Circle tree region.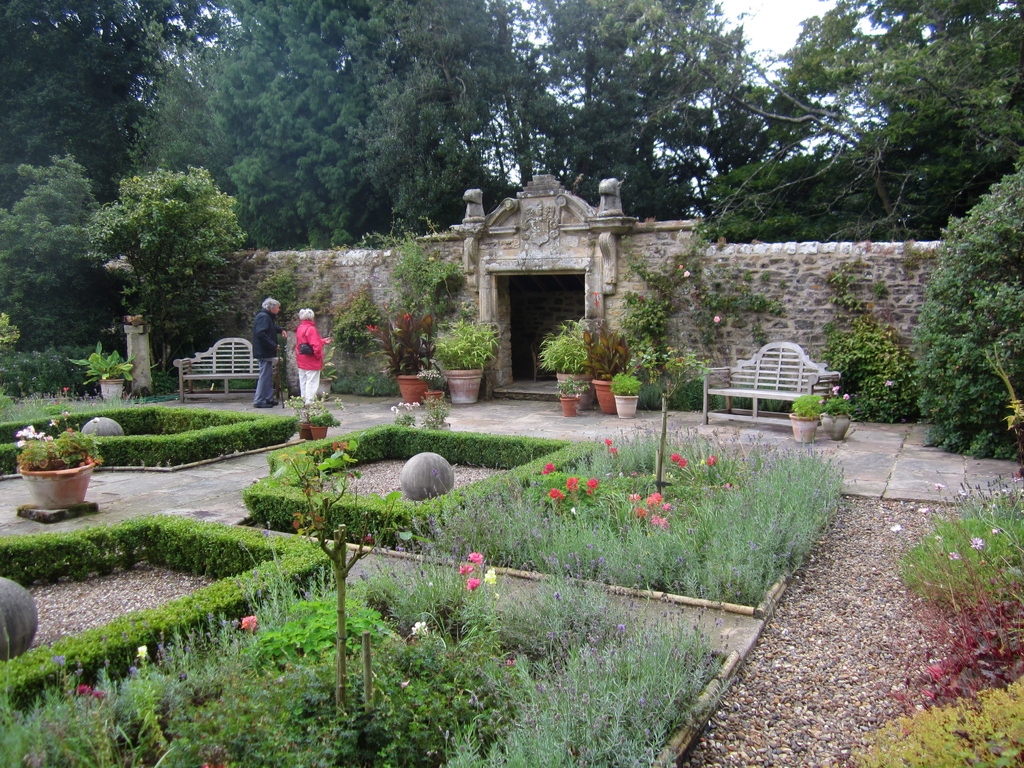
Region: (701,0,1023,244).
